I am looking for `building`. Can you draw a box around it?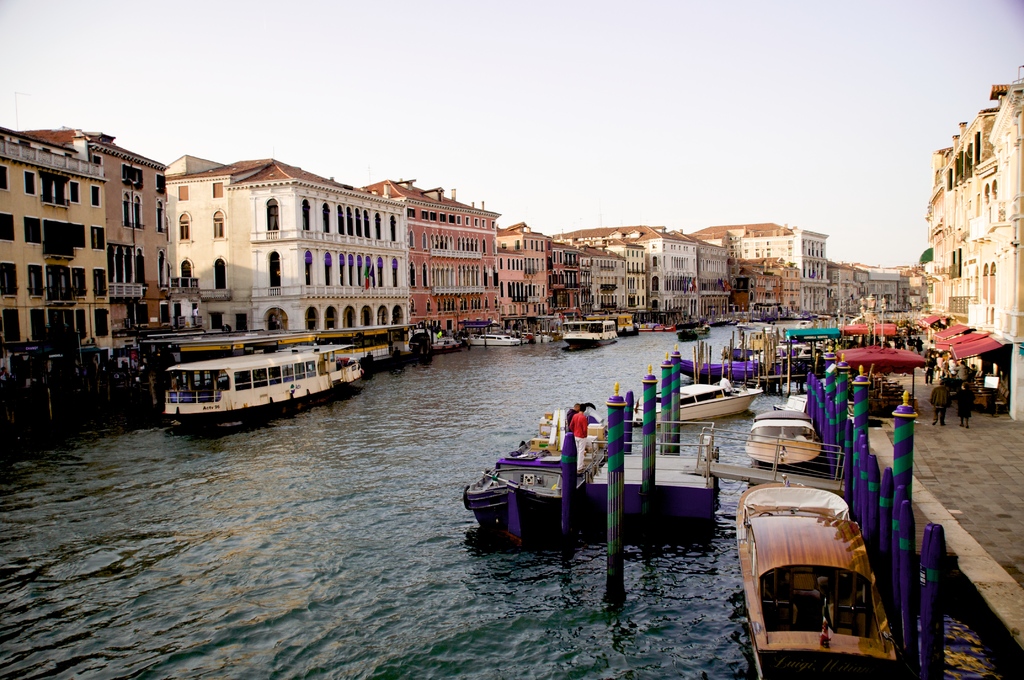
Sure, the bounding box is (369,181,495,330).
